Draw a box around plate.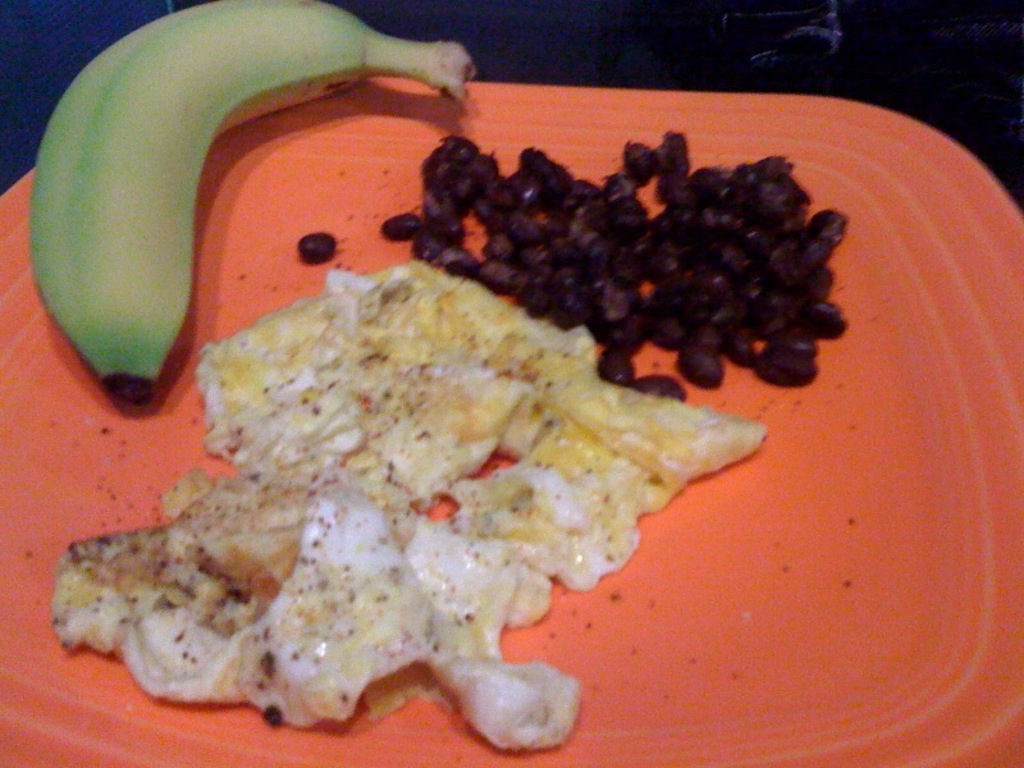
BBox(0, 72, 1020, 767).
